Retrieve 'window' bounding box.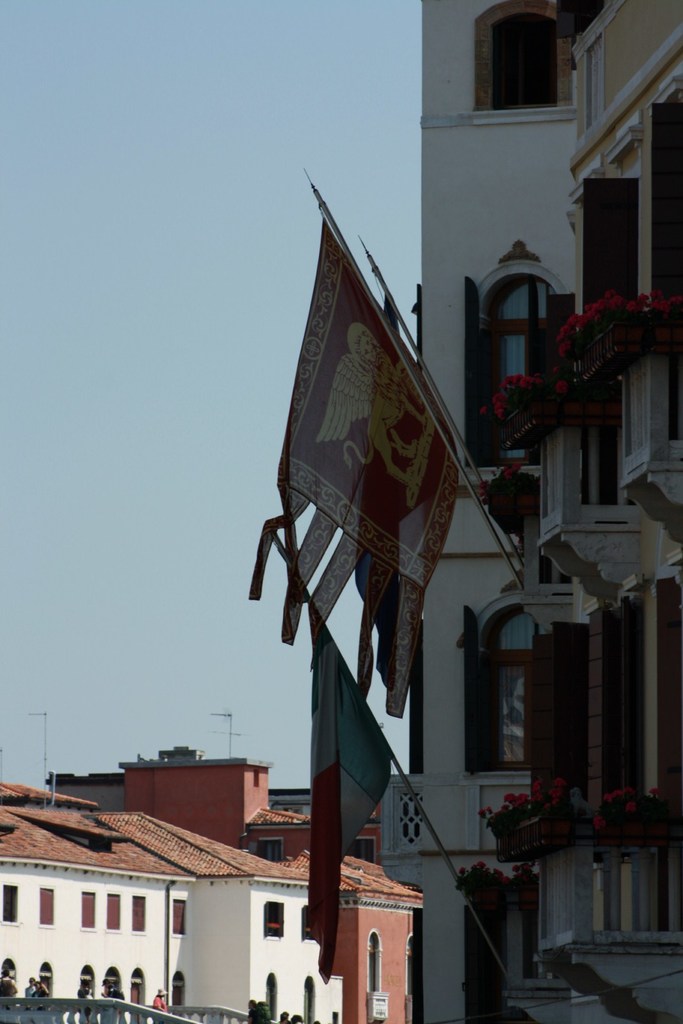
Bounding box: locate(493, 609, 537, 790).
